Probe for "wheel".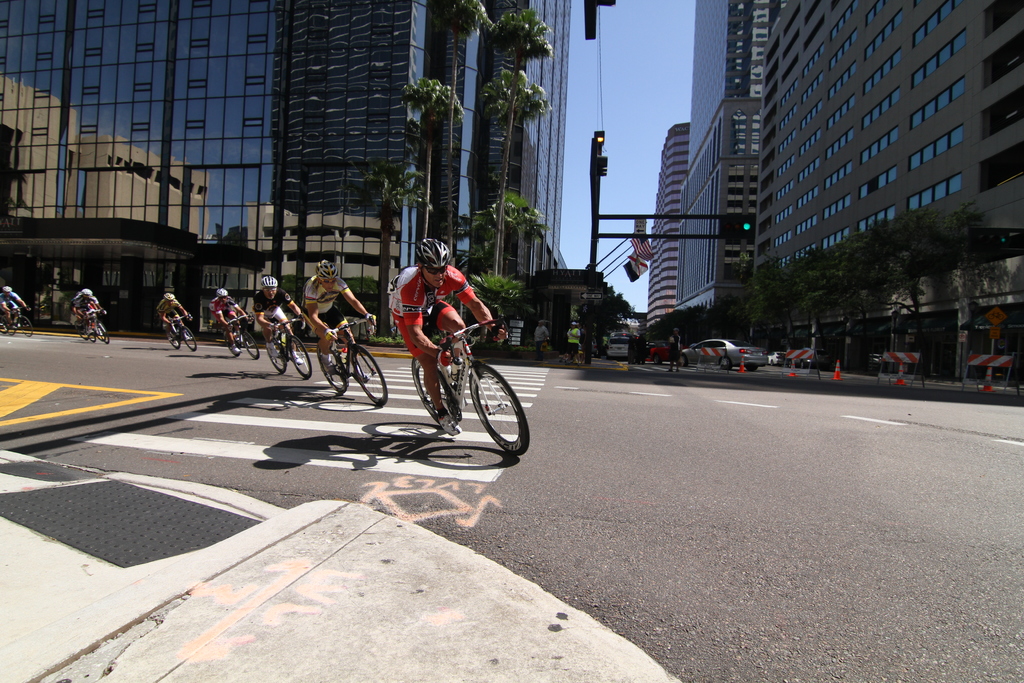
Probe result: rect(316, 340, 340, 406).
